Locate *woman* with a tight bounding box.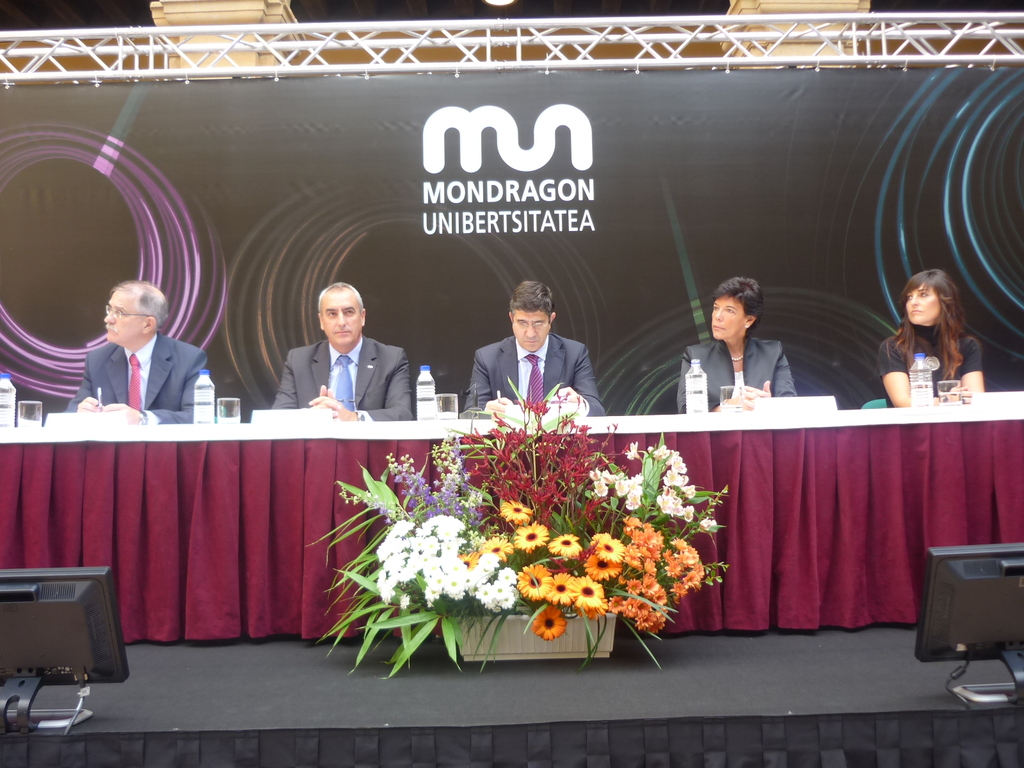
[675, 276, 797, 410].
